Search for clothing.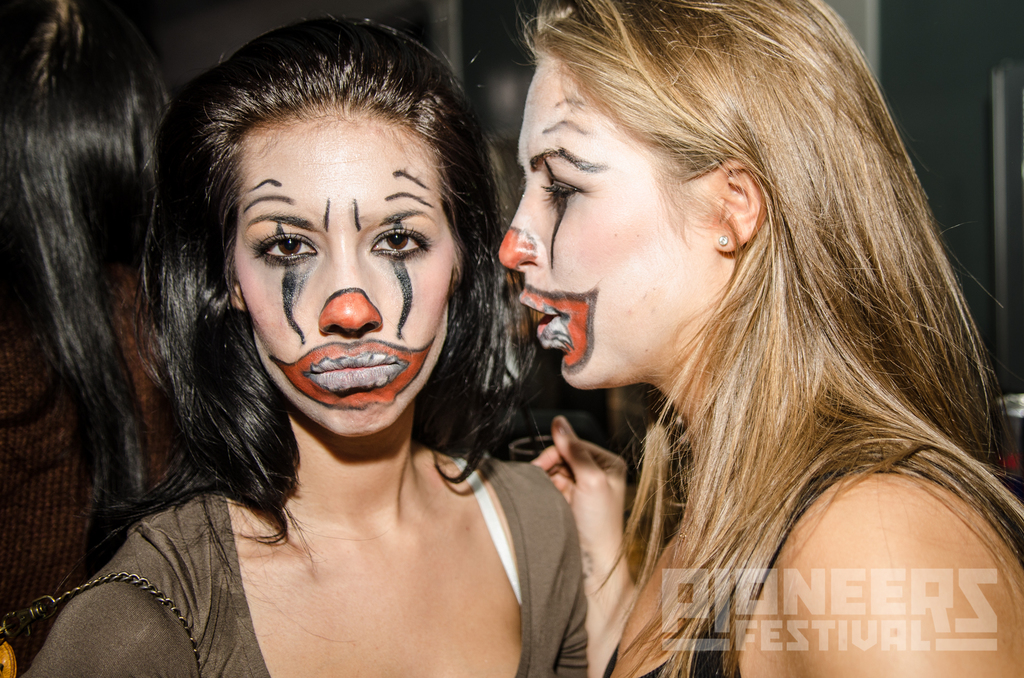
Found at {"left": 27, "top": 439, "right": 599, "bottom": 677}.
